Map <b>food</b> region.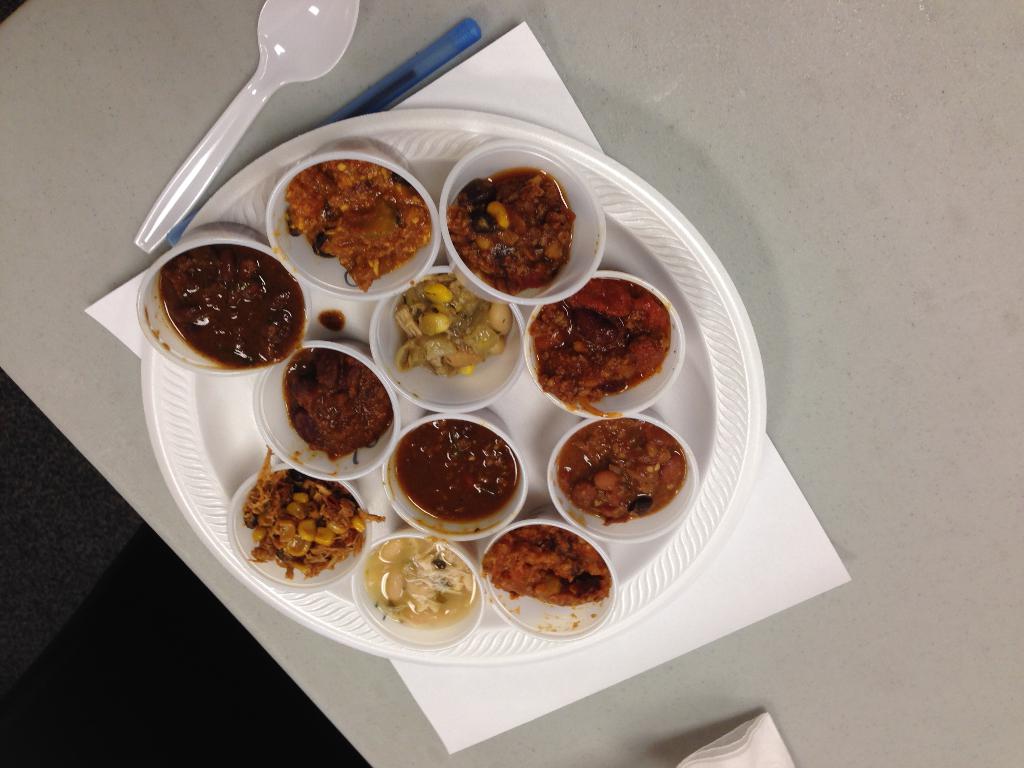
Mapped to bbox(555, 420, 689, 525).
